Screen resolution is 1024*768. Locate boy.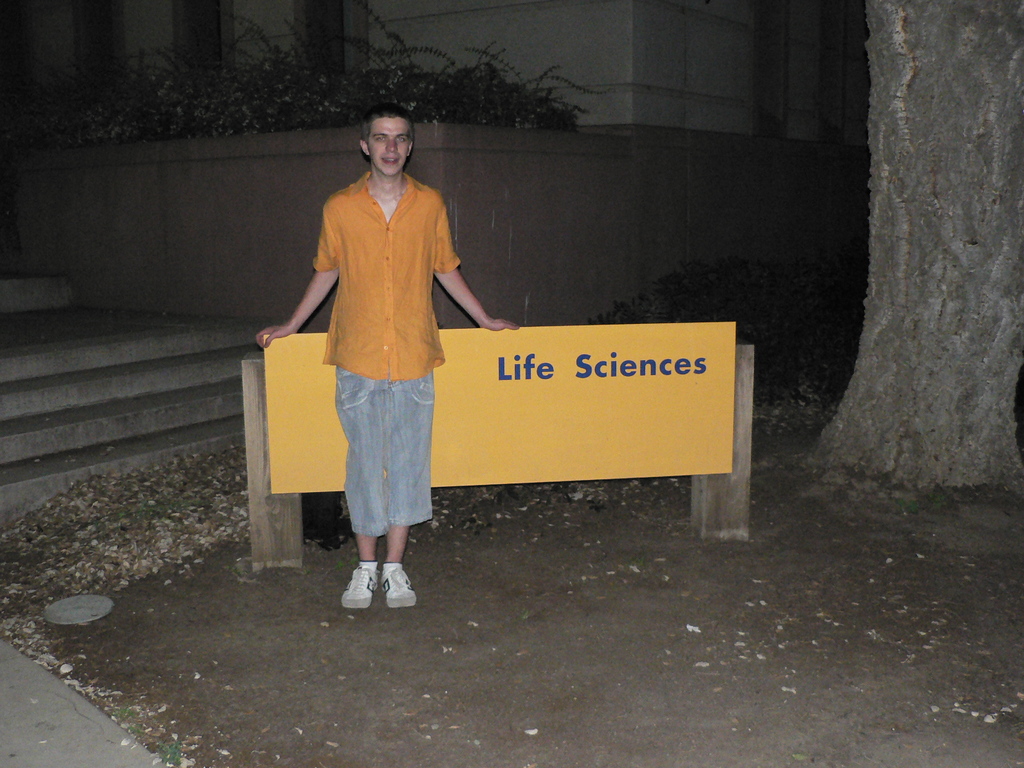
bbox=[269, 130, 486, 588].
